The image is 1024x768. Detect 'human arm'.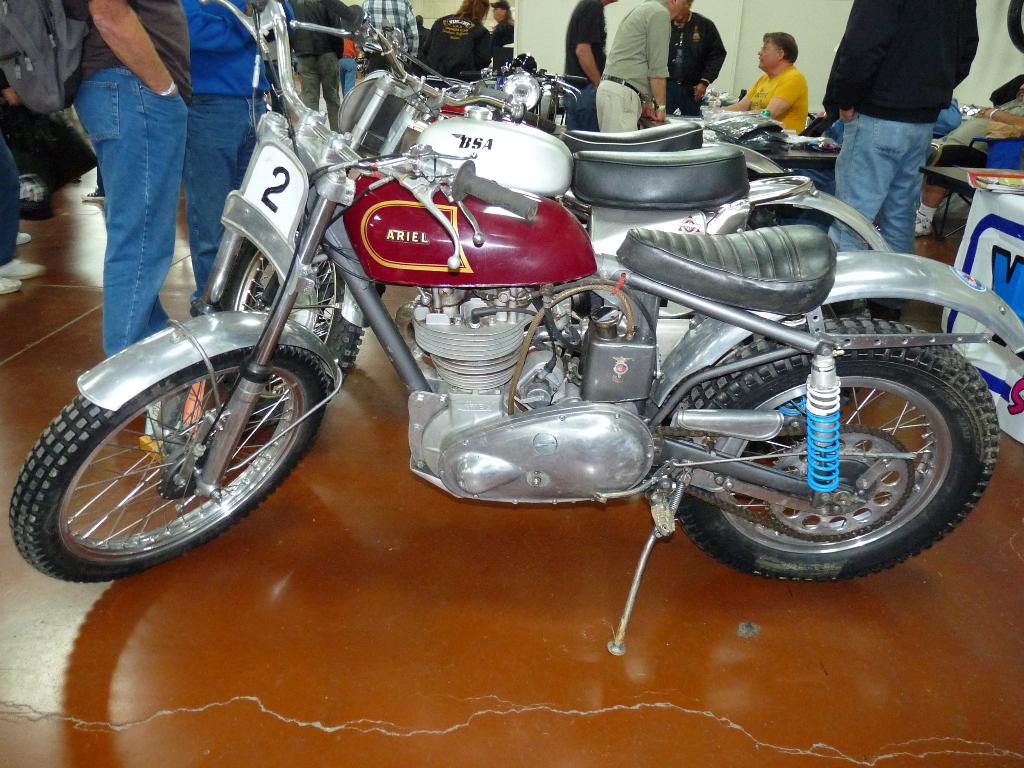
Detection: 477,27,502,72.
